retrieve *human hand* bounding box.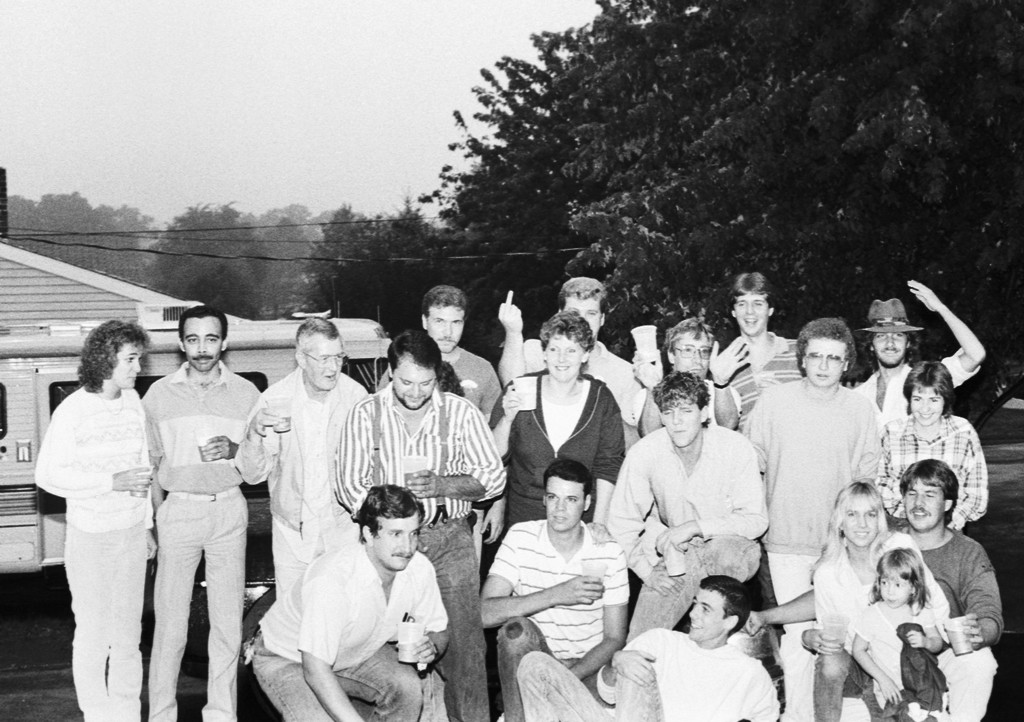
Bounding box: pyautogui.locateOnScreen(247, 405, 288, 438).
